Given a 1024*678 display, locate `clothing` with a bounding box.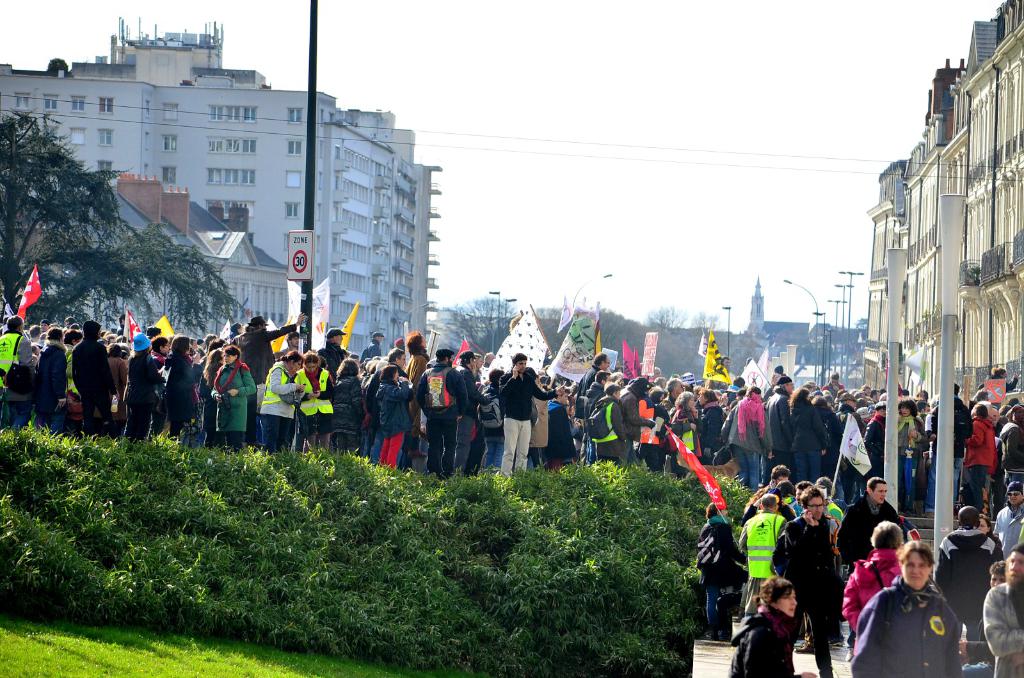
Located: 206/362/256/448.
